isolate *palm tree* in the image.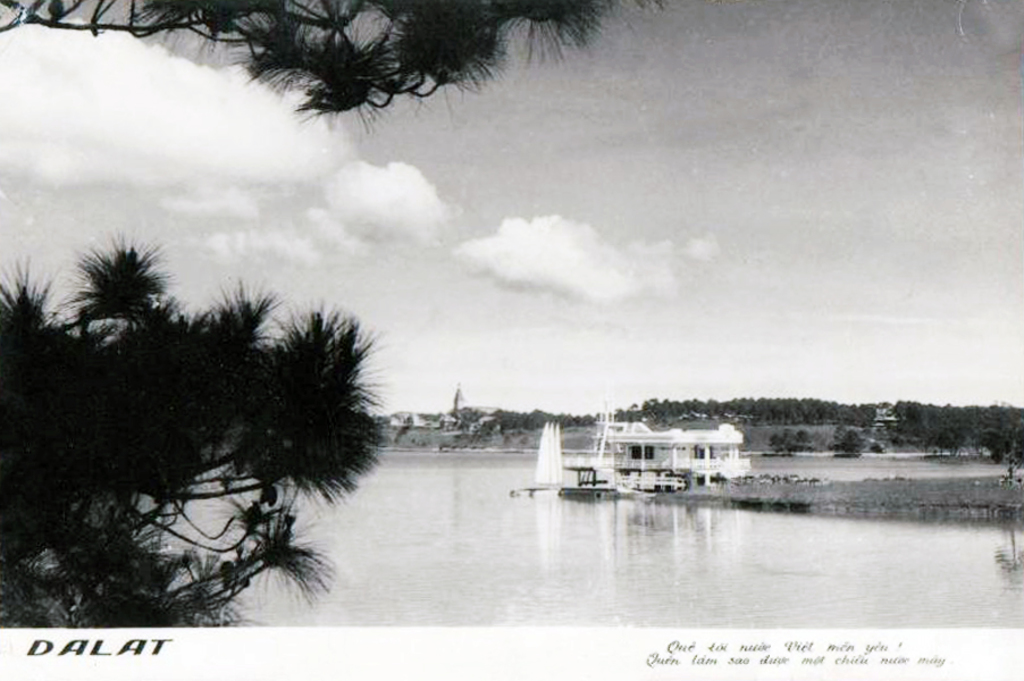
Isolated region: <region>0, 0, 675, 135</region>.
